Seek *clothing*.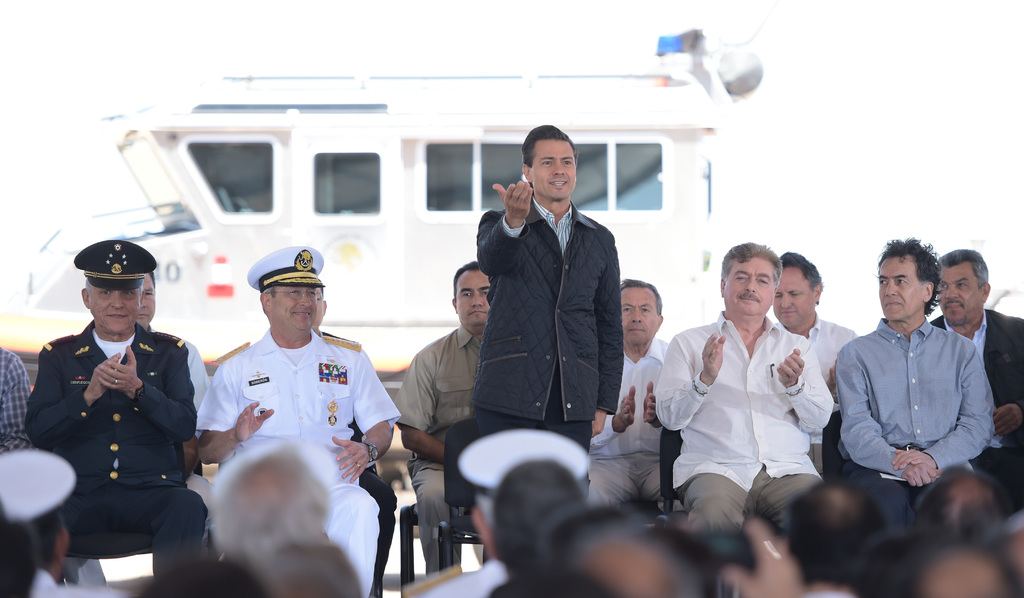
[410,457,462,570].
